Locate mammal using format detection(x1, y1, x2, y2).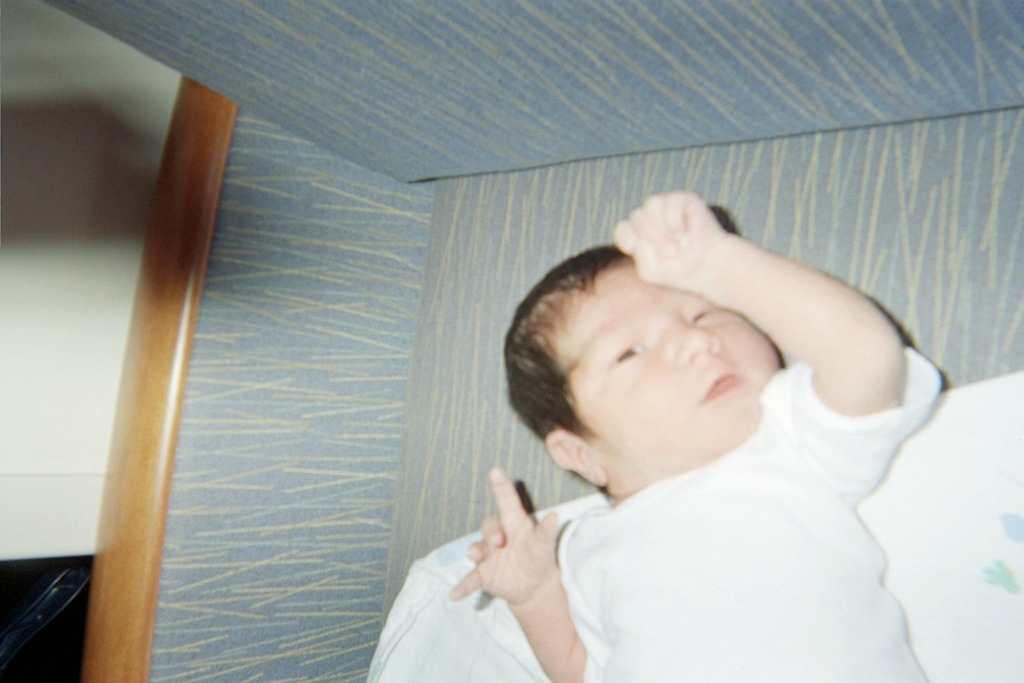
detection(442, 191, 947, 682).
